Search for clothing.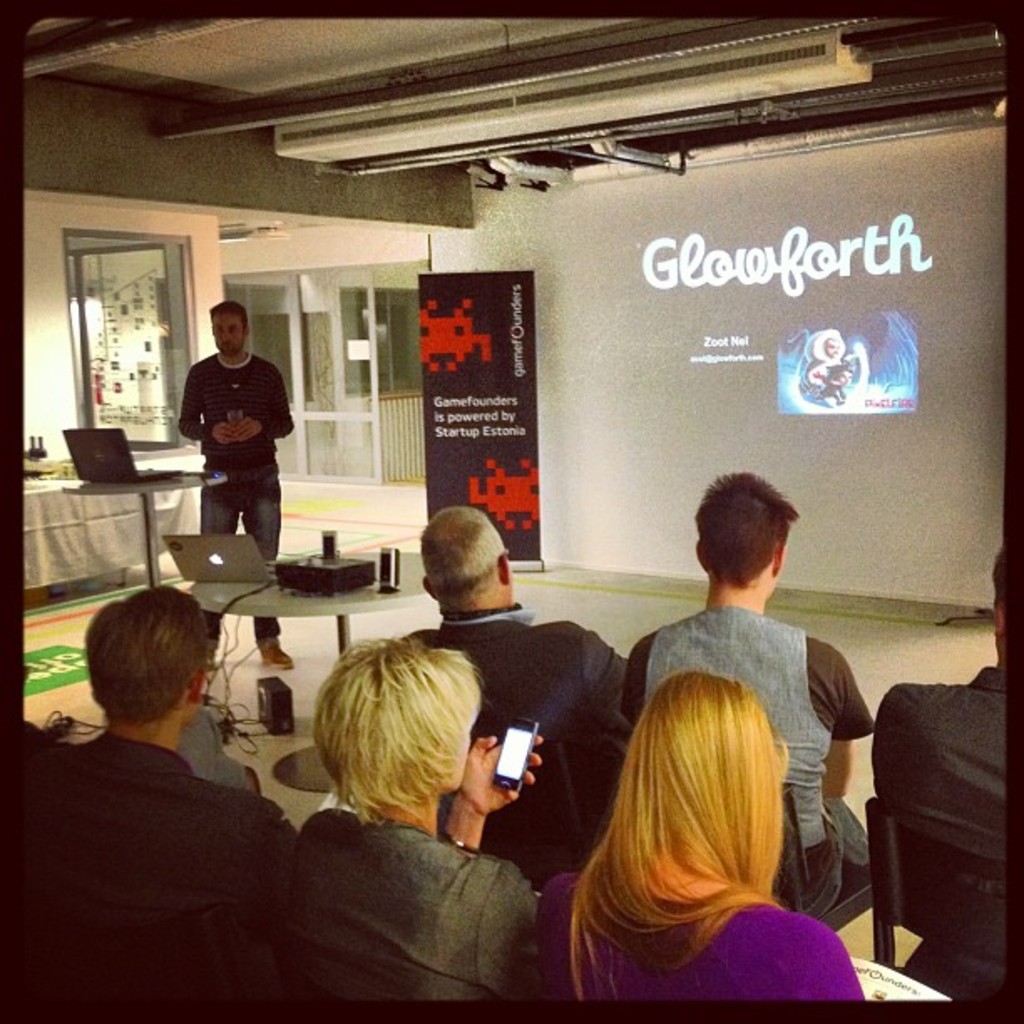
Found at 181:350:288:487.
